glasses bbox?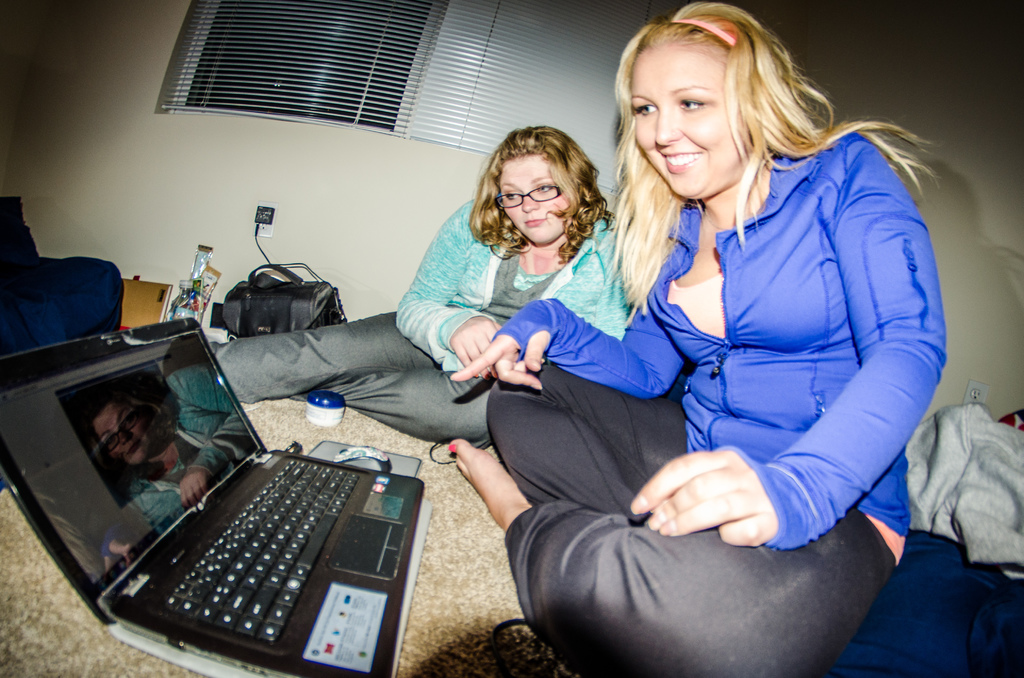
box(488, 184, 561, 211)
